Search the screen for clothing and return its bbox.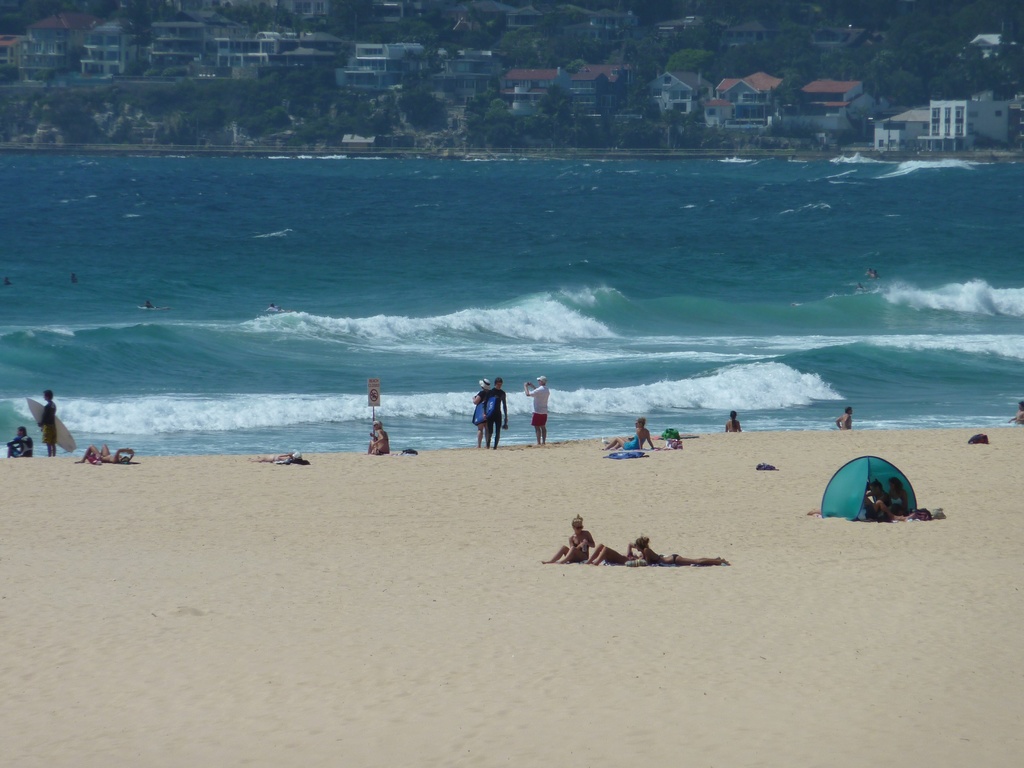
Found: locate(8, 436, 31, 458).
